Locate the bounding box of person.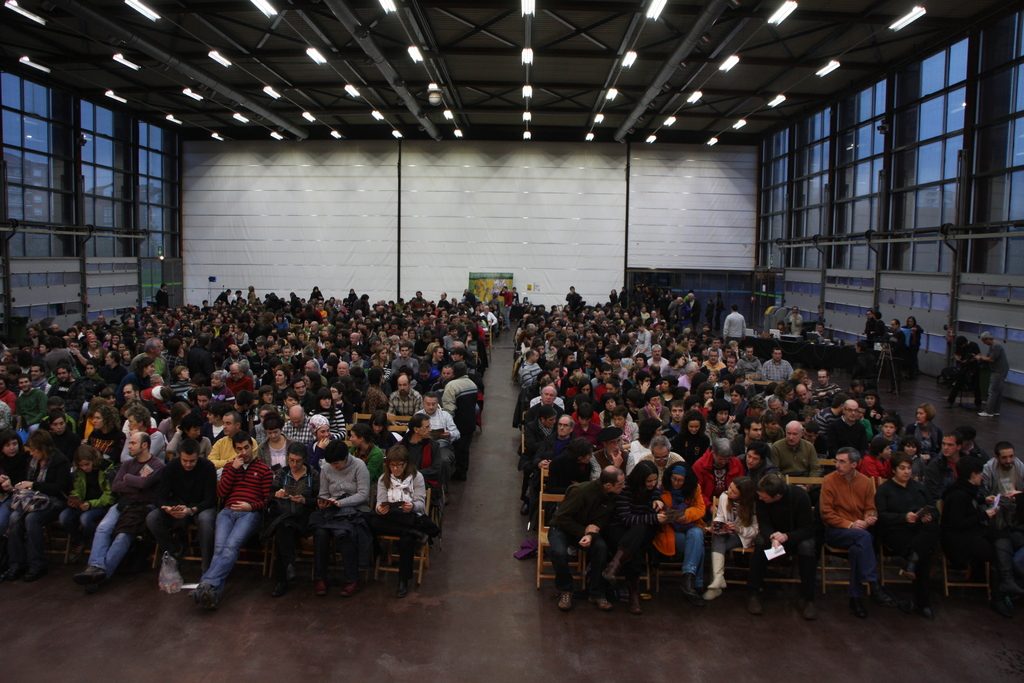
Bounding box: 859:438:894:490.
